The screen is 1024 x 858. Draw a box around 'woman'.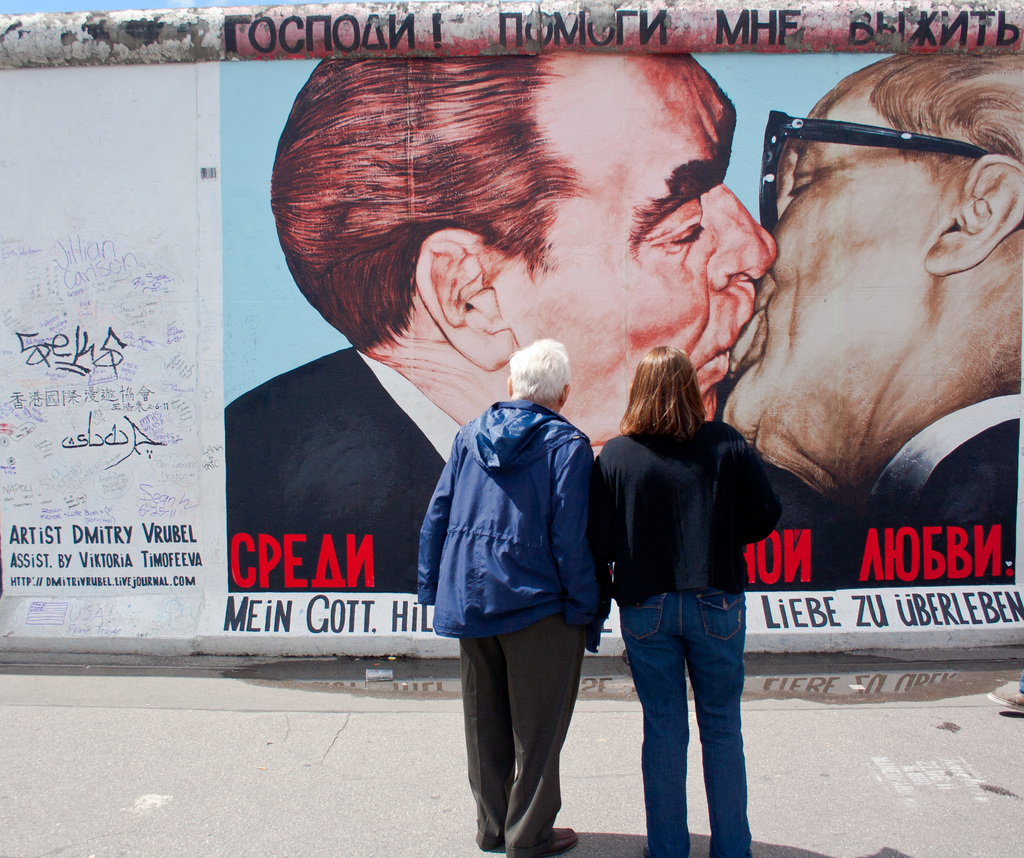
<region>585, 313, 785, 838</region>.
